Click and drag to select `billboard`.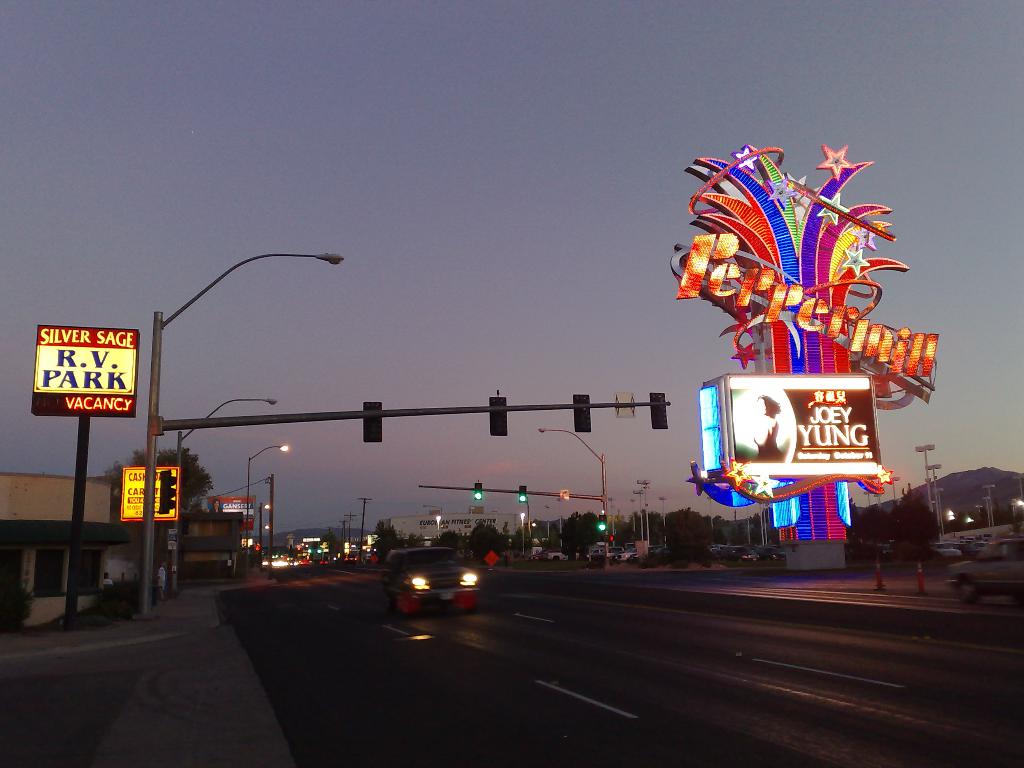
Selection: locate(119, 467, 180, 521).
